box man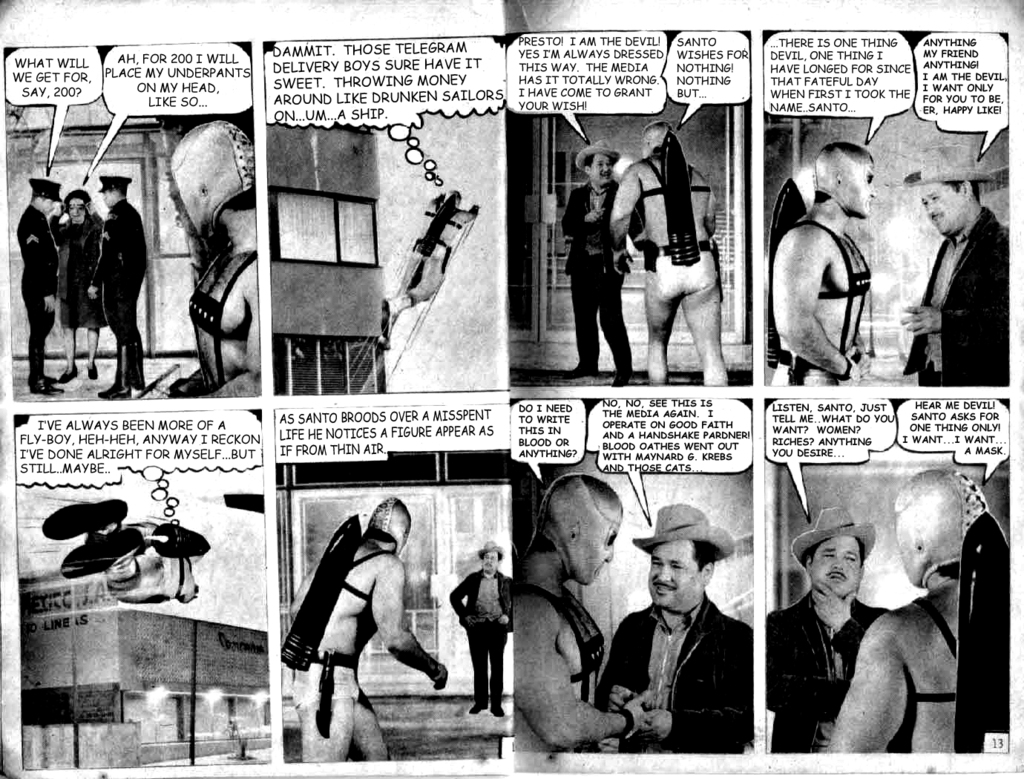
left=511, top=476, right=654, bottom=757
